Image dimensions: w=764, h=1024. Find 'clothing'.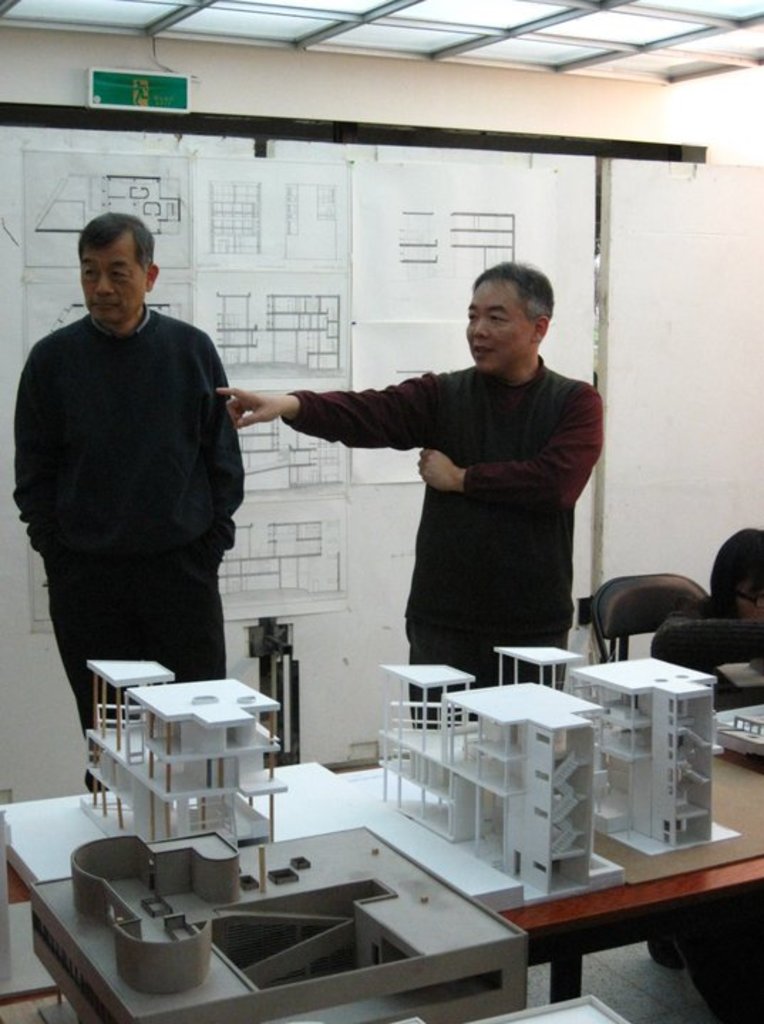
select_region(646, 602, 763, 1023).
